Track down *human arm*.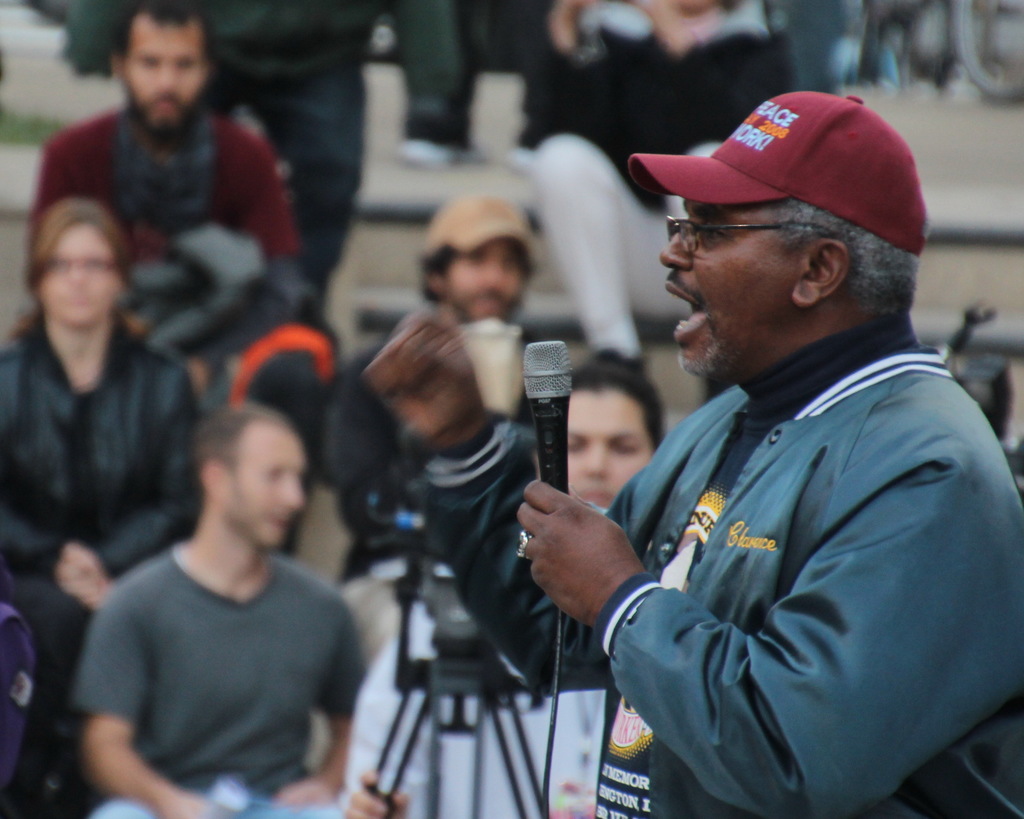
Tracked to 360,309,643,702.
